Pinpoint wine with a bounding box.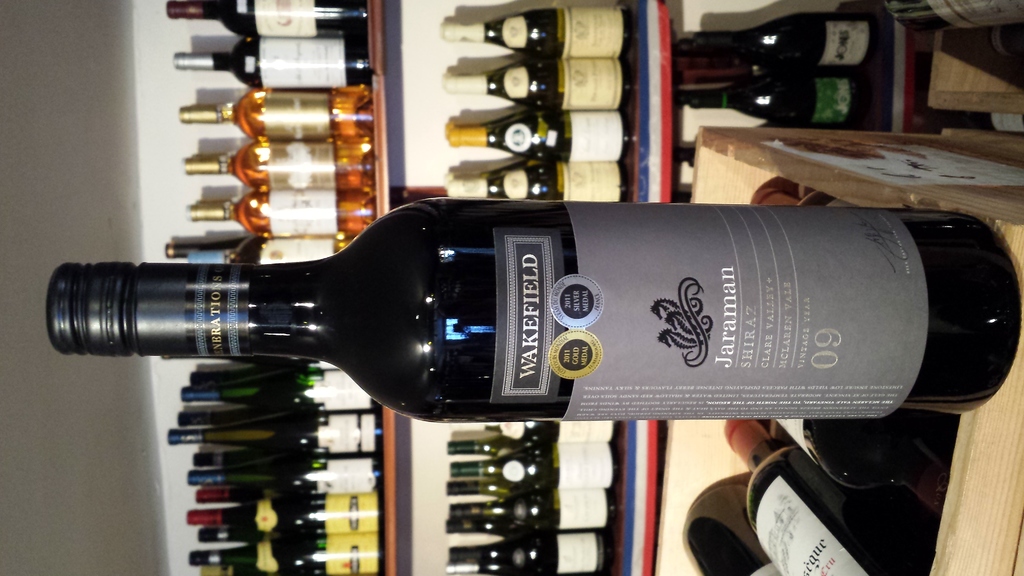
l=771, t=413, r=922, b=489.
